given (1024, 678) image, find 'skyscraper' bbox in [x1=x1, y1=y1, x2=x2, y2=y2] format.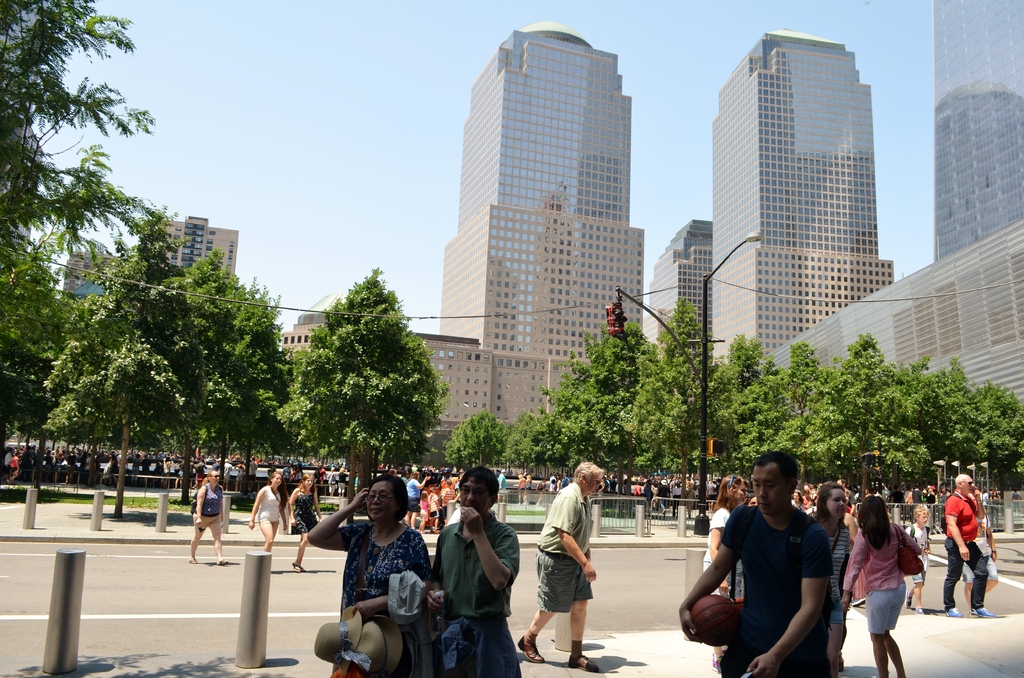
[x1=440, y1=4, x2=652, y2=429].
